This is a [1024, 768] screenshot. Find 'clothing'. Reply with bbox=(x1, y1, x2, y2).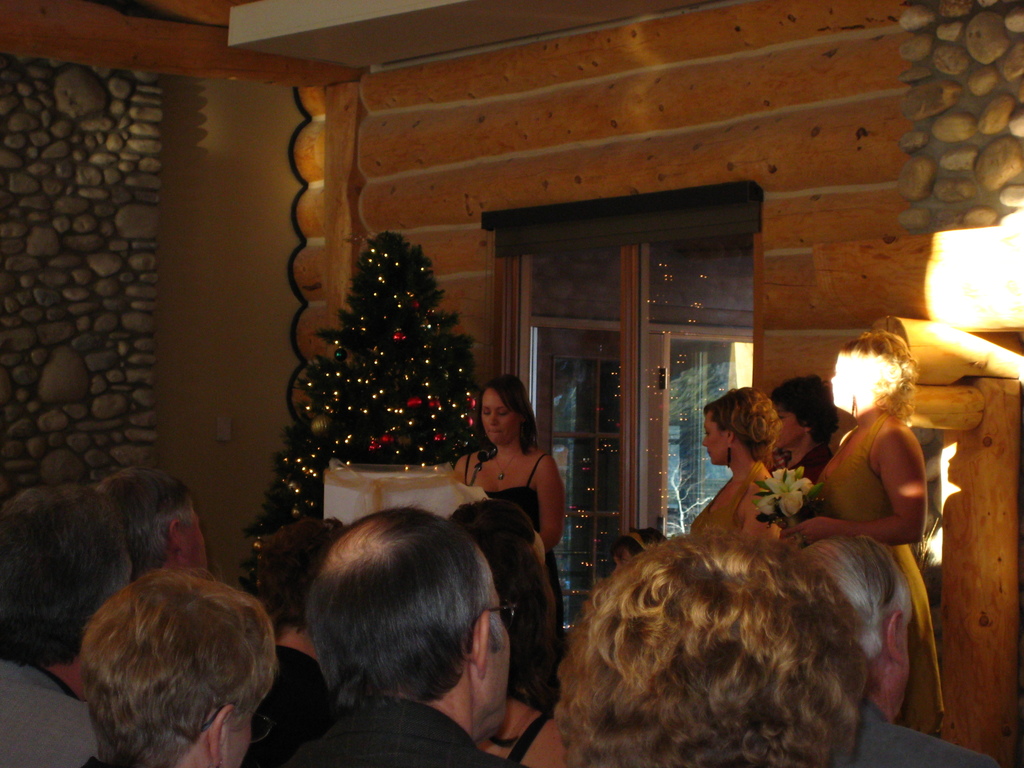
bbox=(254, 647, 327, 766).
